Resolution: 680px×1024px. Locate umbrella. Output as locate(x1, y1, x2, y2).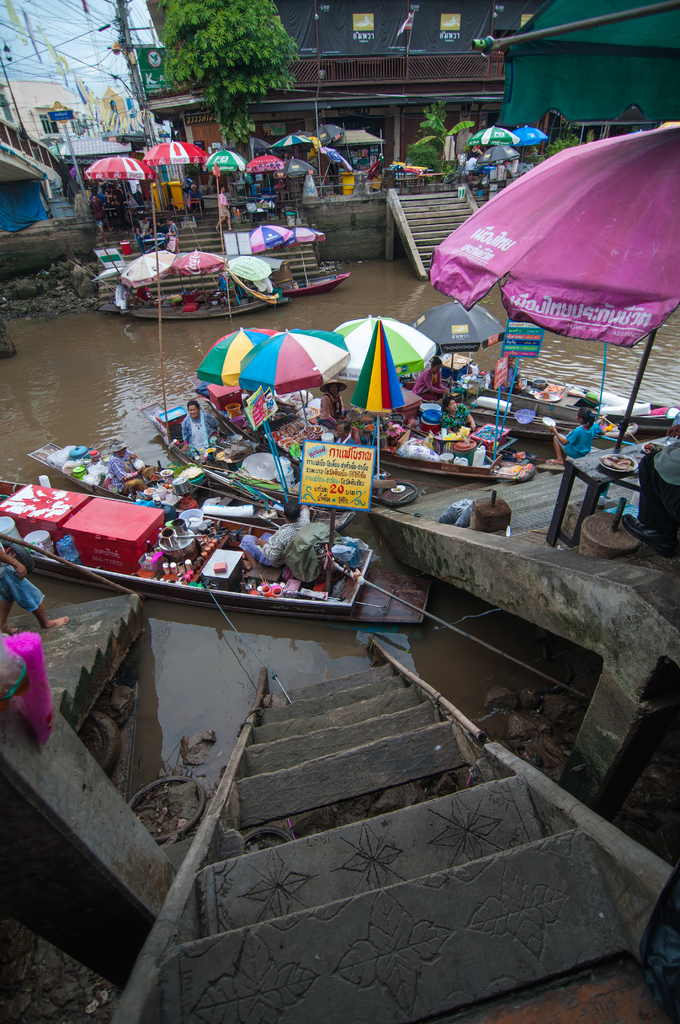
locate(431, 124, 679, 452).
